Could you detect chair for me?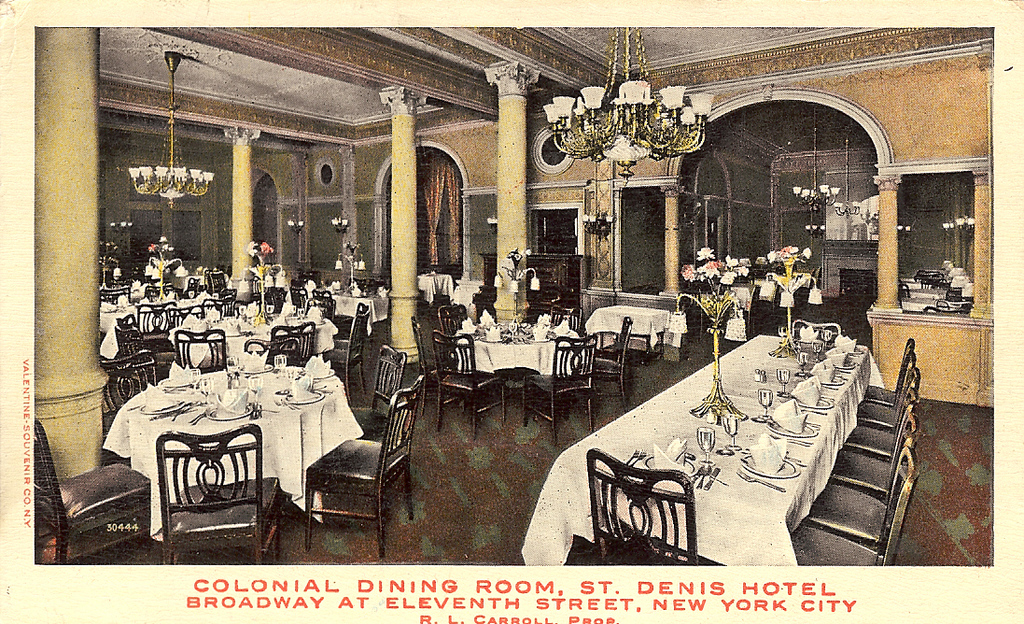
Detection result: box=[202, 265, 213, 291].
